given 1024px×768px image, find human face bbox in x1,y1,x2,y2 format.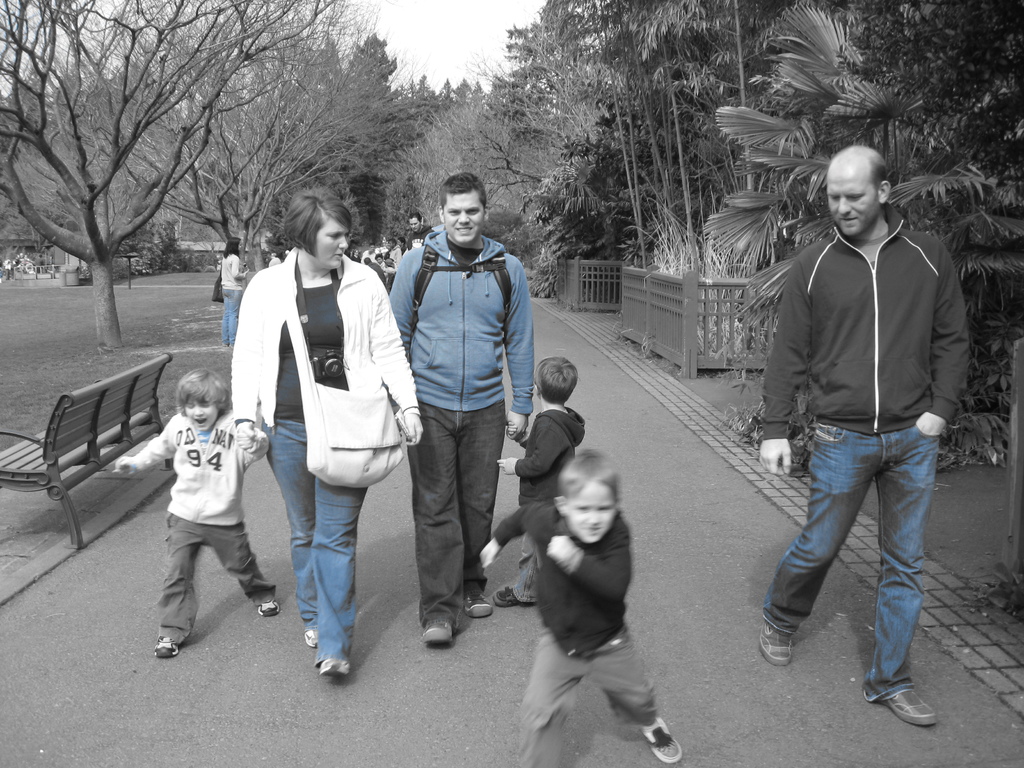
823,158,884,239.
